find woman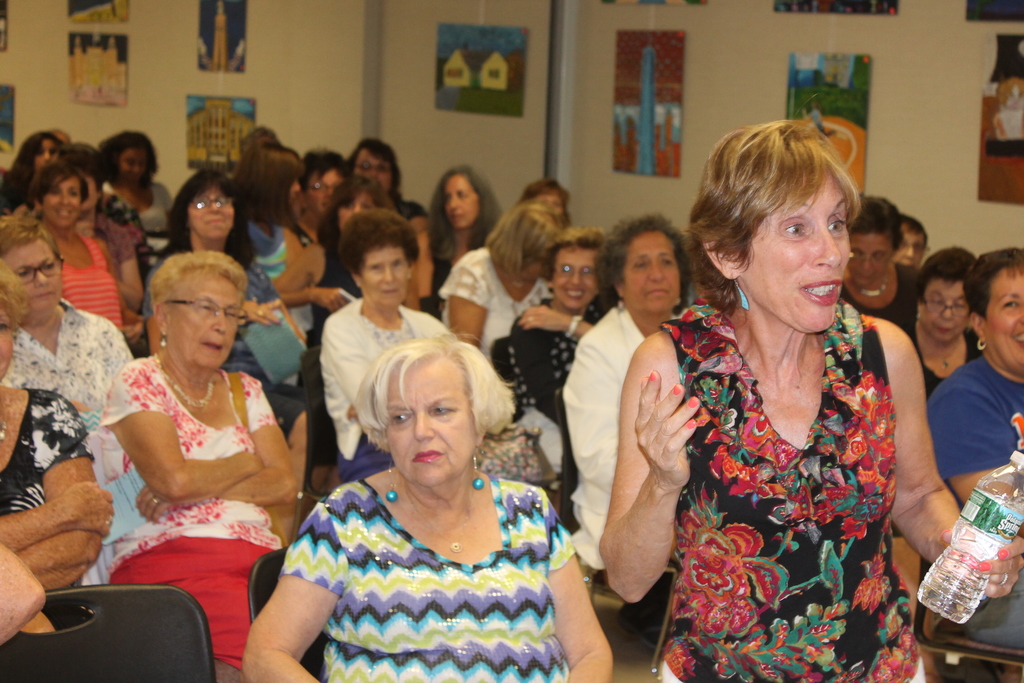
select_region(30, 162, 125, 337)
